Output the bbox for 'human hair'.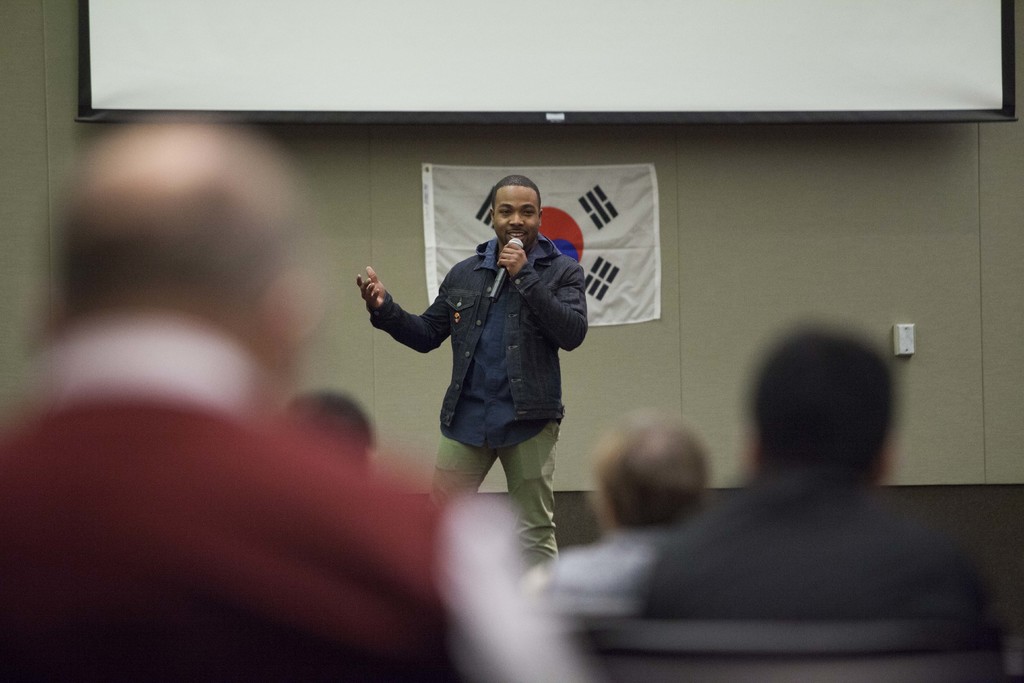
bbox=(743, 325, 895, 470).
